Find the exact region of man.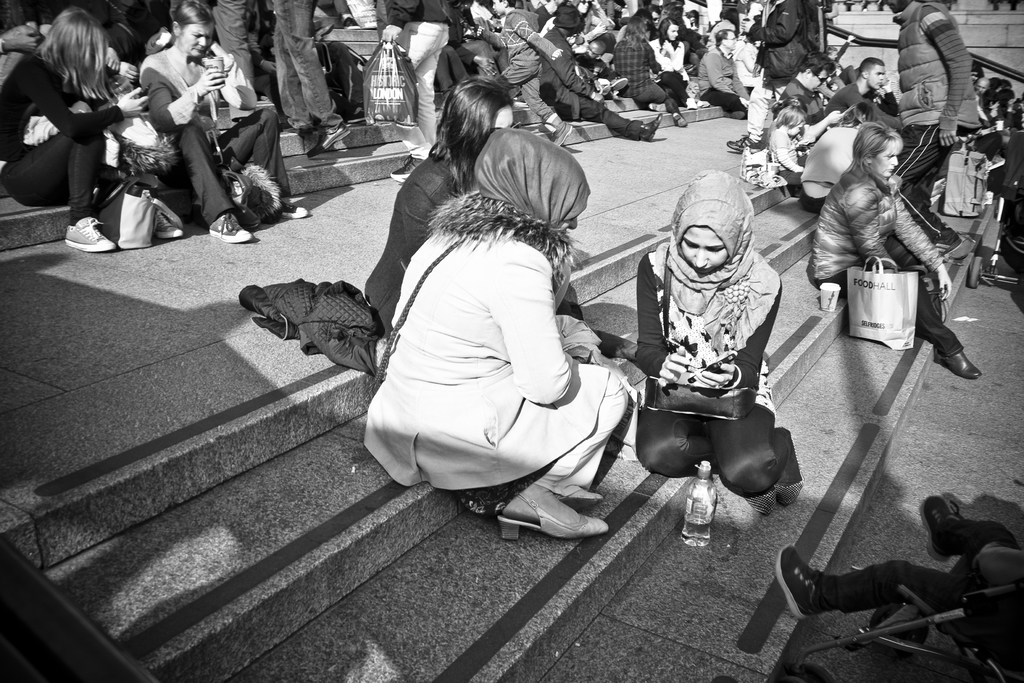
Exact region: box(773, 42, 850, 151).
